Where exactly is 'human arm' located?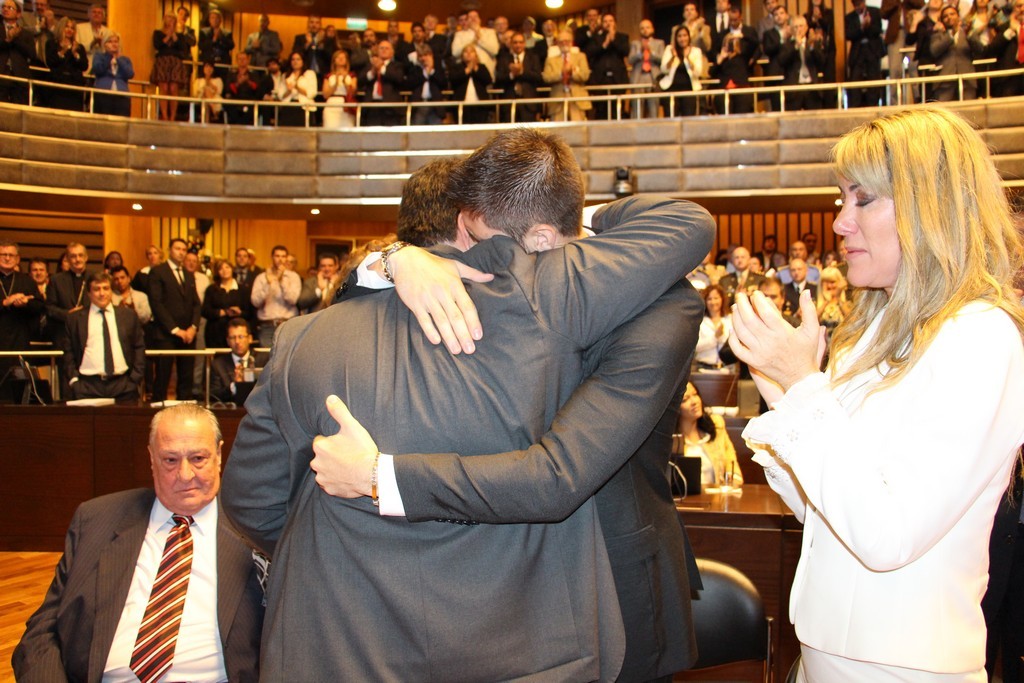
Its bounding box is bbox=[480, 28, 501, 50].
